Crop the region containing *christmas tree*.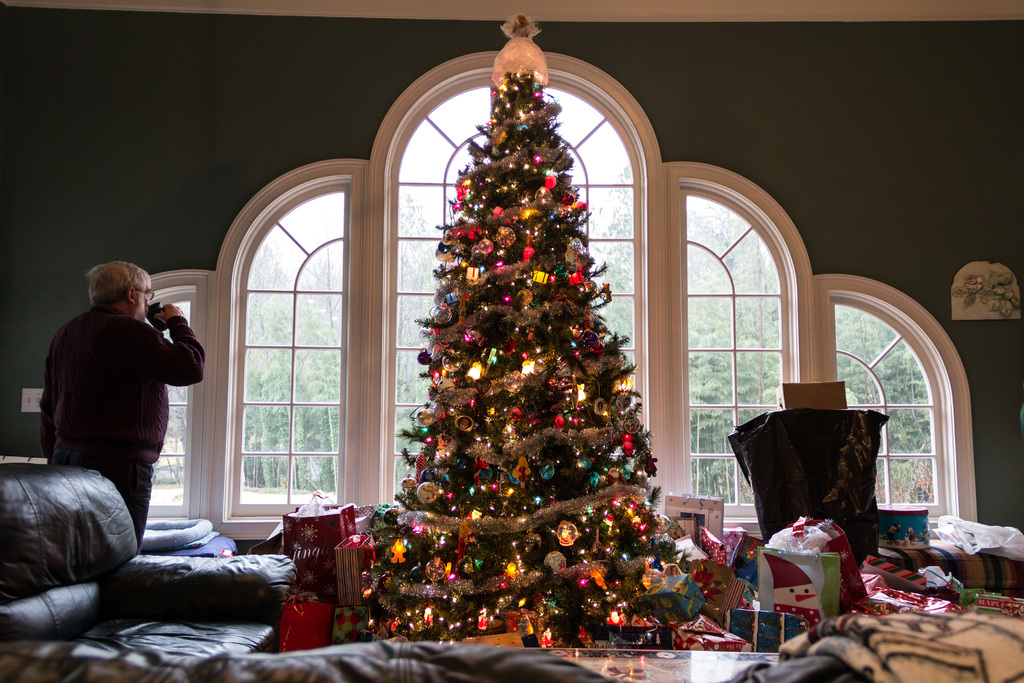
Crop region: (359,6,708,661).
